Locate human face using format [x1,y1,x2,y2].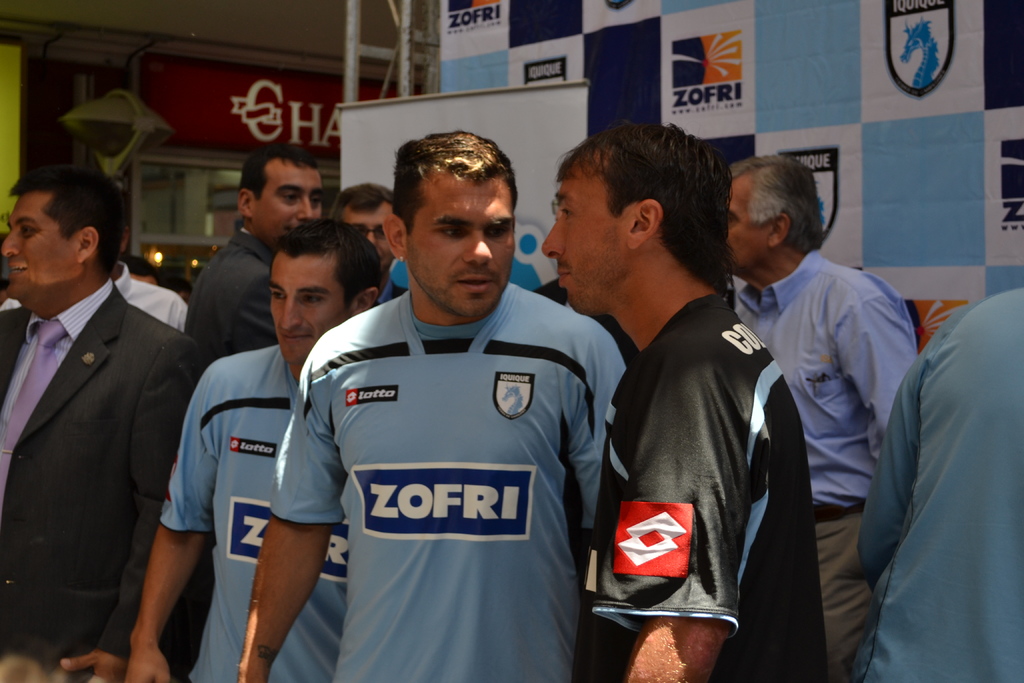
[541,159,625,313].
